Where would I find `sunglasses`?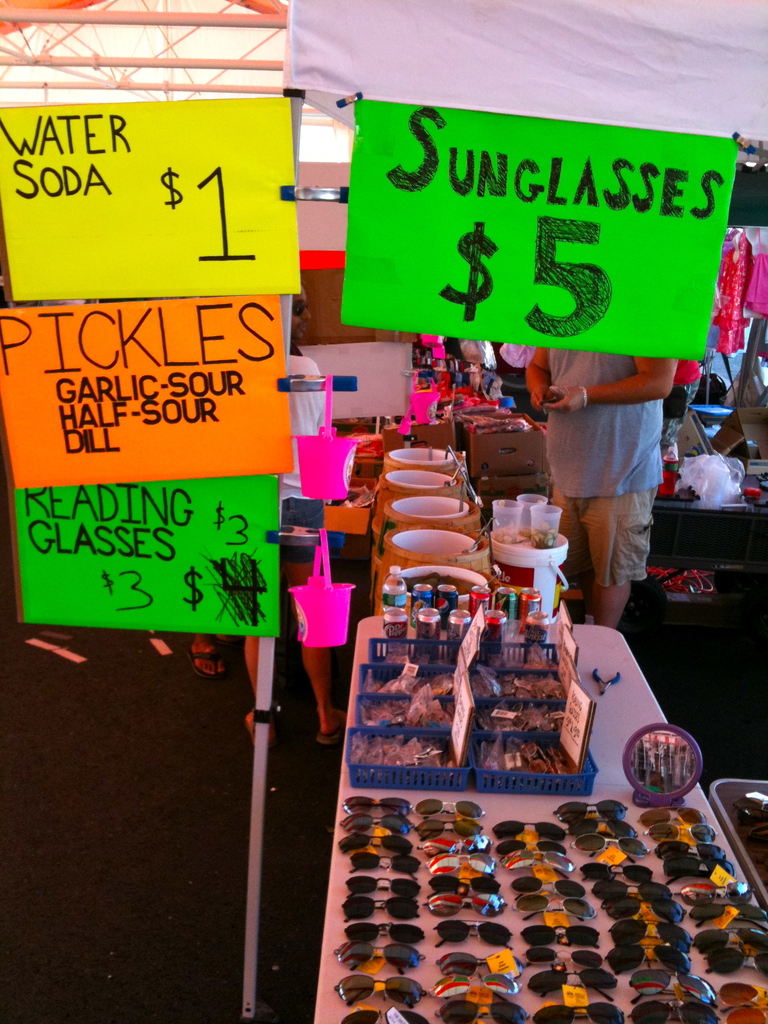
At bbox(433, 998, 528, 1023).
